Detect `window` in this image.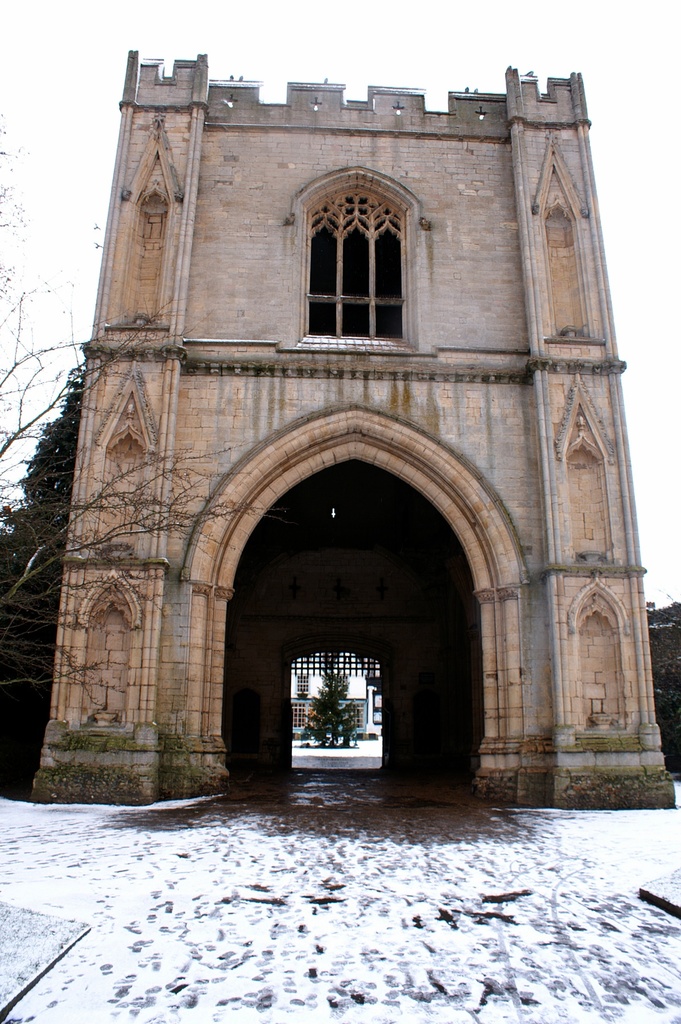
Detection: bbox(293, 163, 429, 348).
